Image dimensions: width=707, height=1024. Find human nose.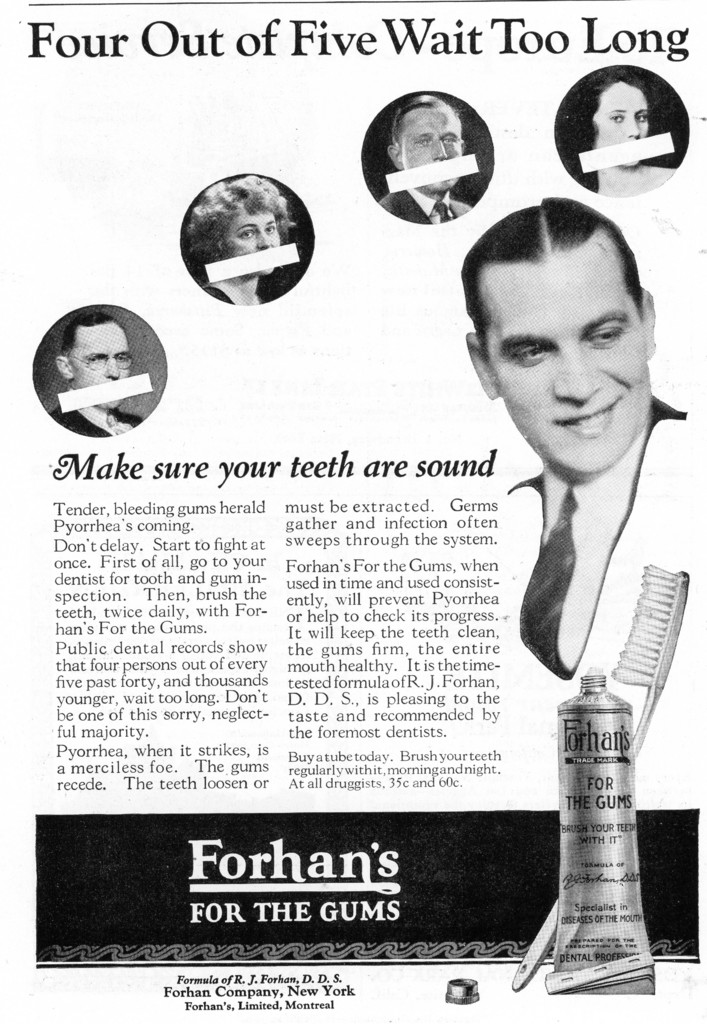
left=101, top=356, right=118, bottom=378.
